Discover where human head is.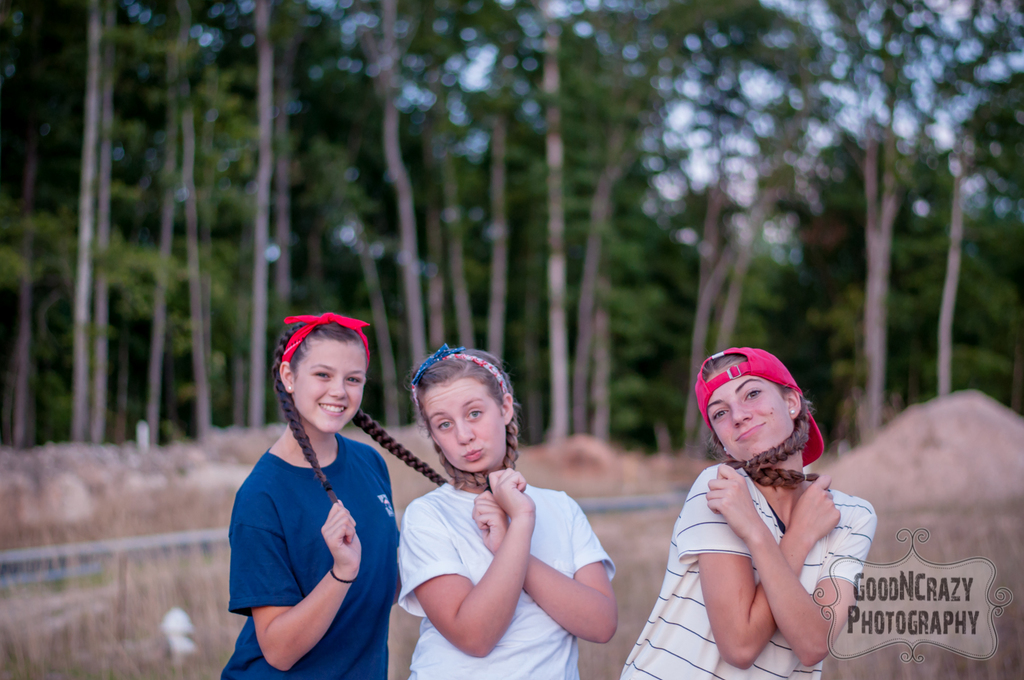
Discovered at detection(274, 309, 375, 430).
